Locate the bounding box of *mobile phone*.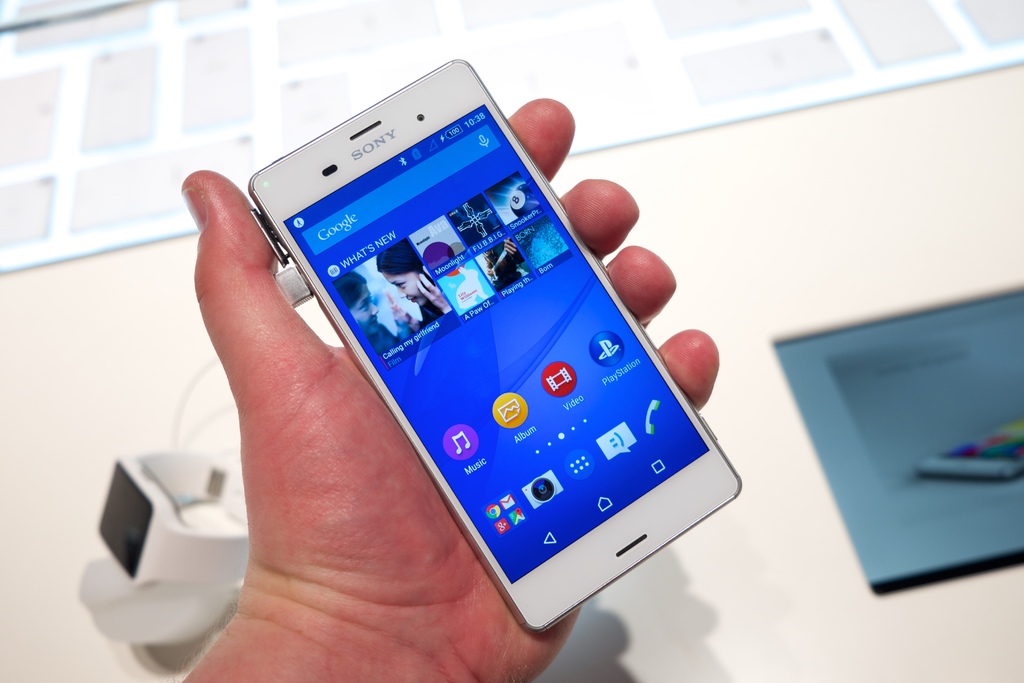
Bounding box: {"x1": 919, "y1": 416, "x2": 1023, "y2": 484}.
